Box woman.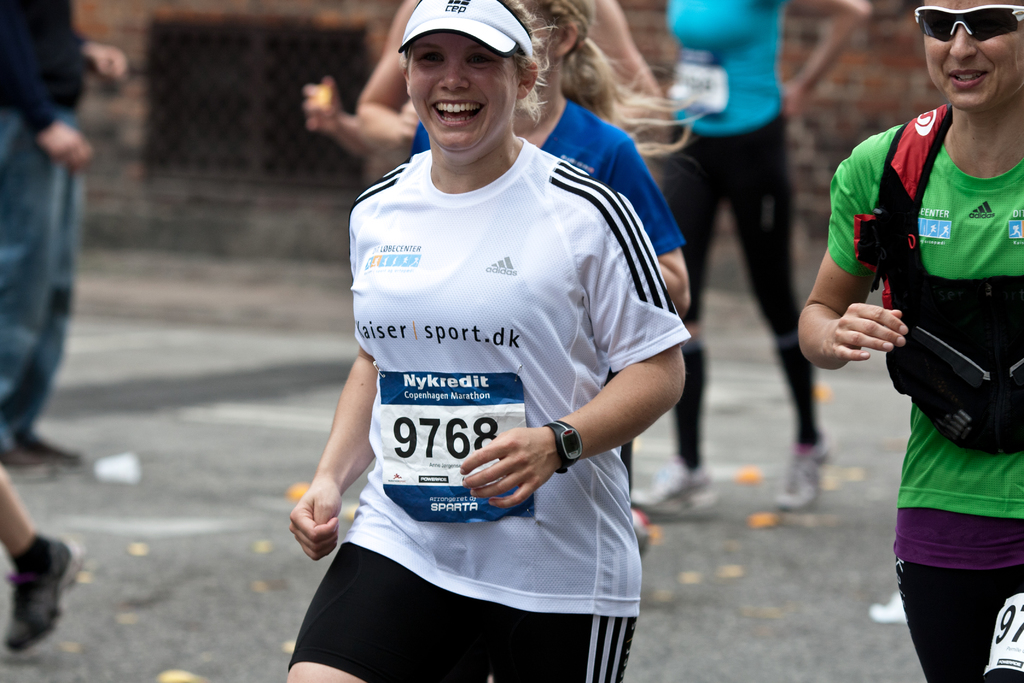
x1=408, y1=0, x2=691, y2=329.
